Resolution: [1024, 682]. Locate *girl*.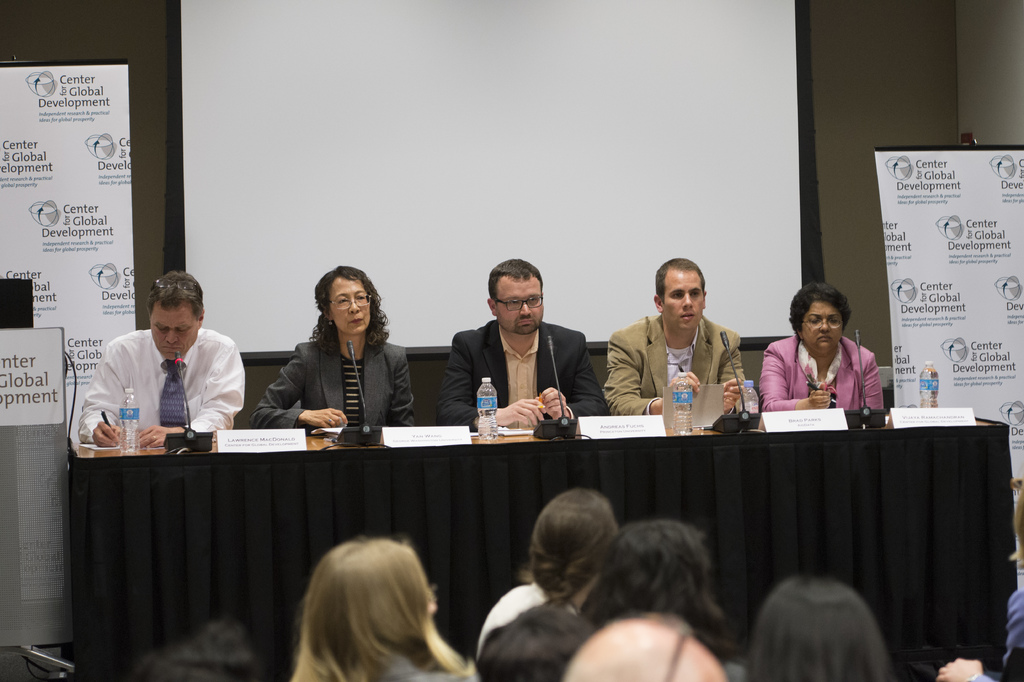
region(288, 534, 483, 681).
